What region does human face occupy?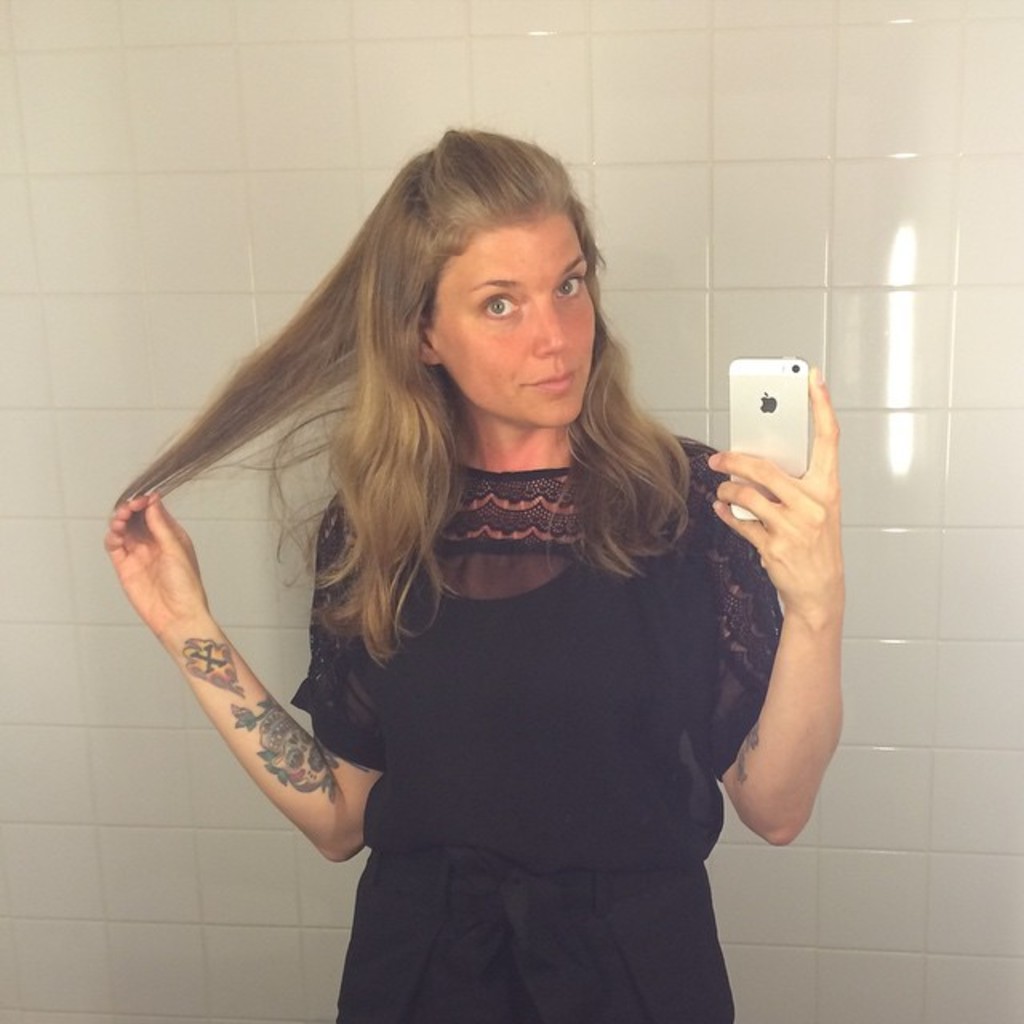
{"left": 429, "top": 222, "right": 592, "bottom": 426}.
